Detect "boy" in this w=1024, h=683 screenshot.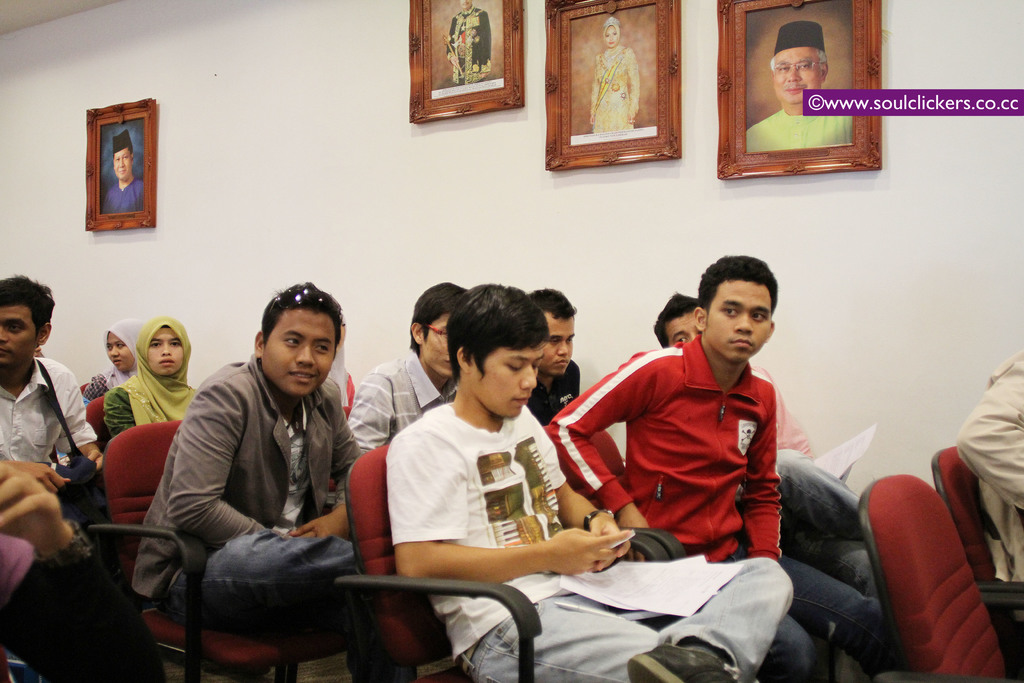
Detection: 383/279/794/682.
